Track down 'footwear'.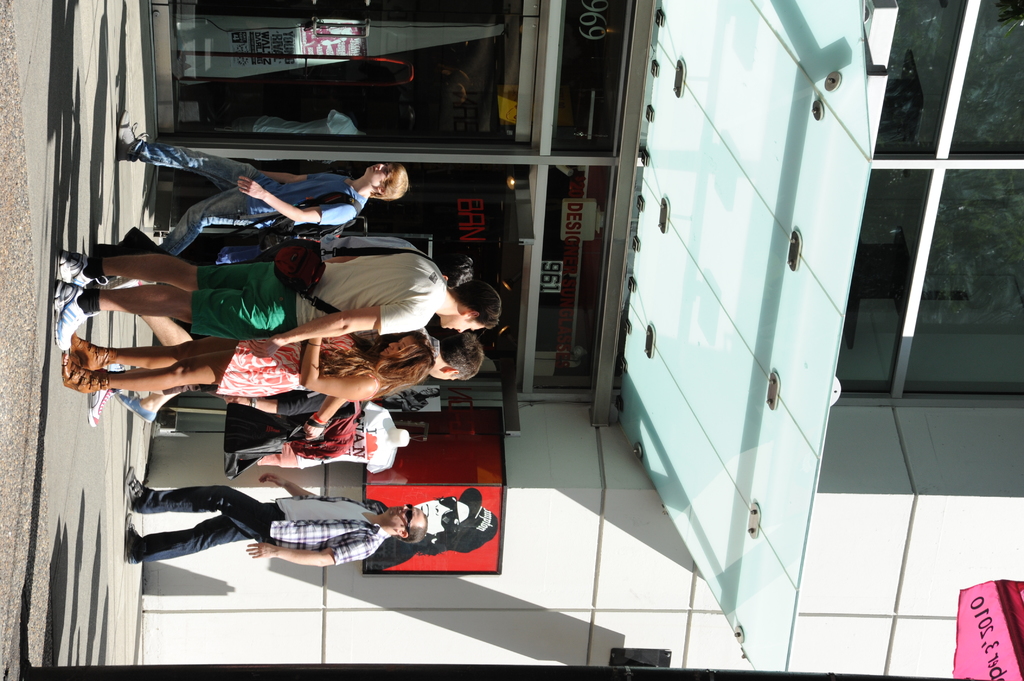
Tracked to x1=121, y1=514, x2=142, y2=564.
